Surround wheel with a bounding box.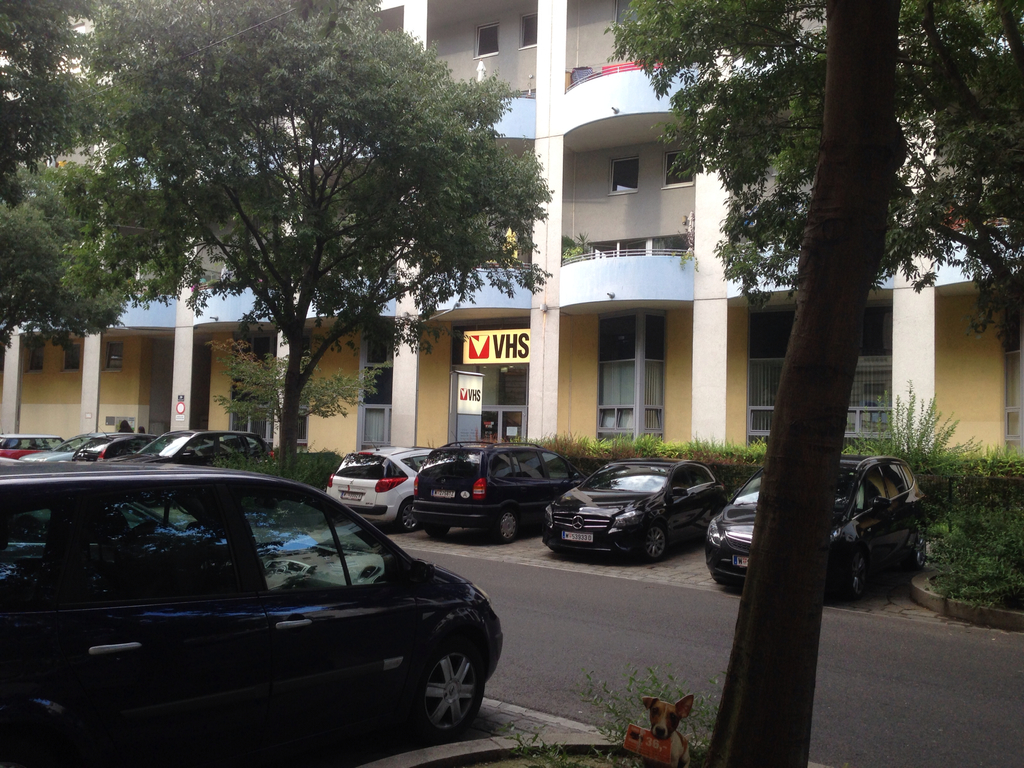
[843,565,858,605].
